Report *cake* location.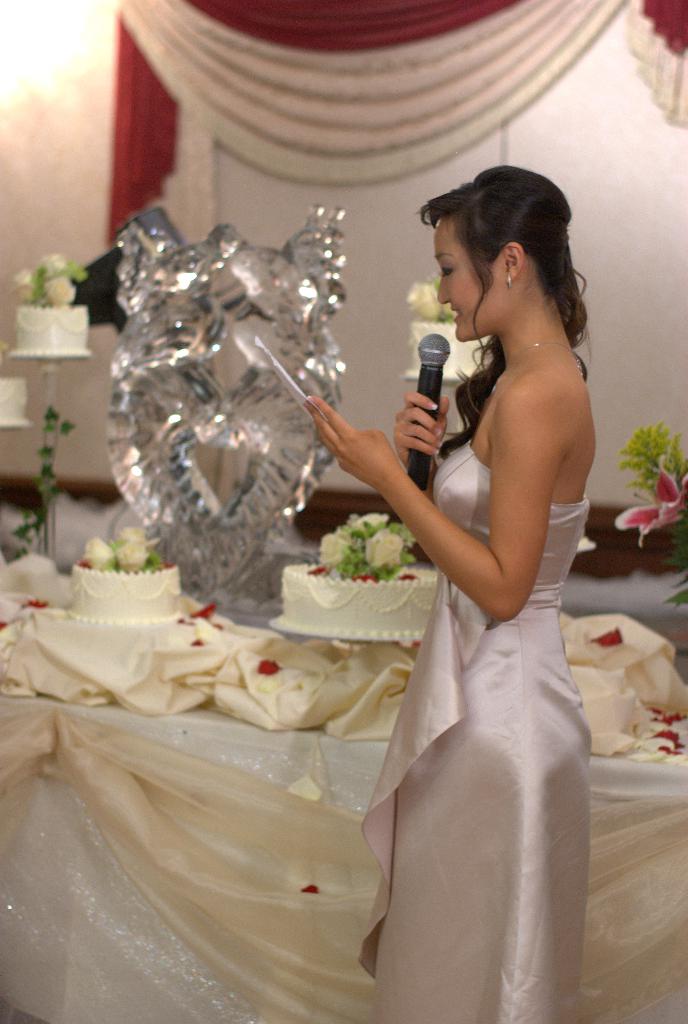
Report: 14 301 88 357.
